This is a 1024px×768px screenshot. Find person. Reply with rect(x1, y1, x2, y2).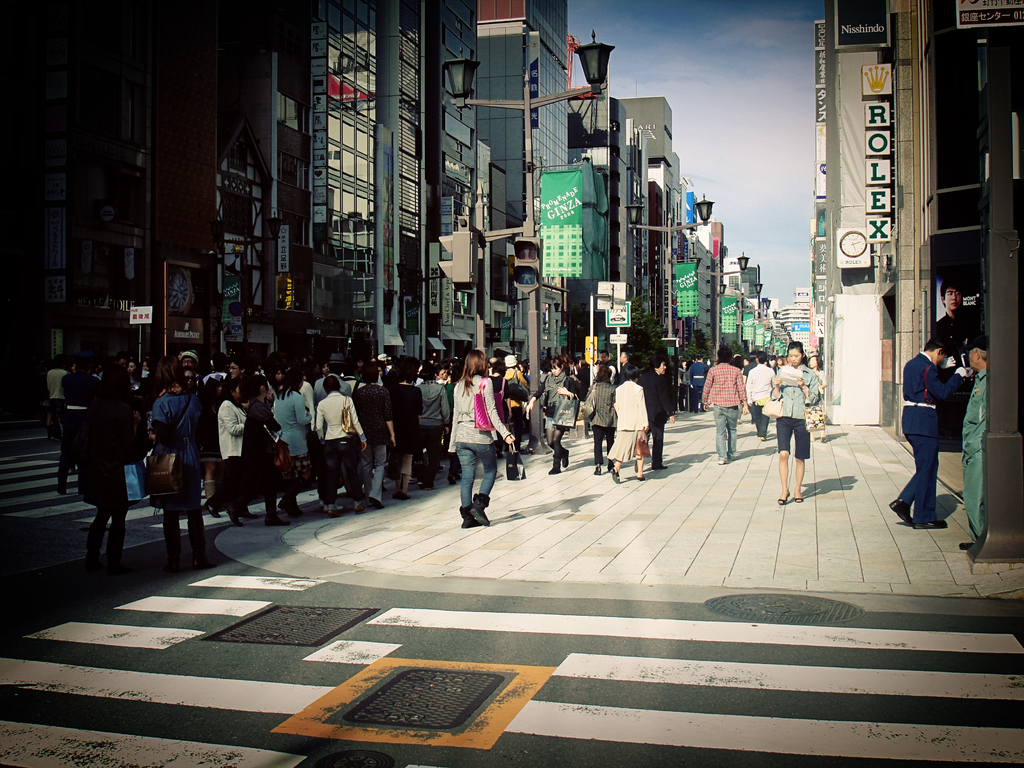
rect(584, 365, 618, 477).
